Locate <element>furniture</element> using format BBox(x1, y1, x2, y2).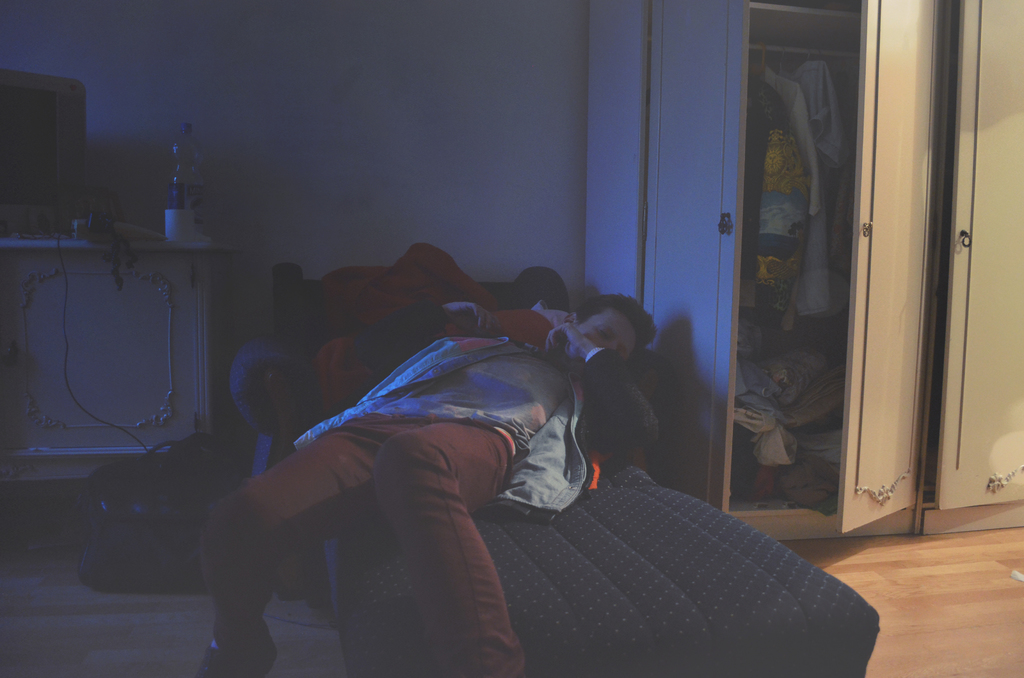
BBox(232, 262, 881, 677).
